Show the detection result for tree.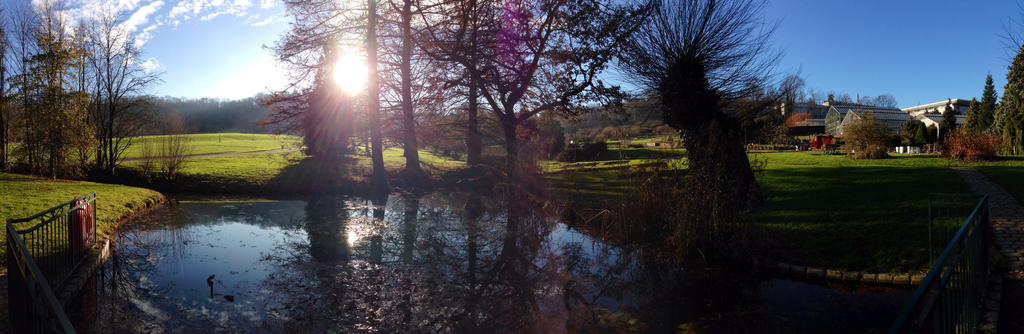
834, 107, 902, 161.
